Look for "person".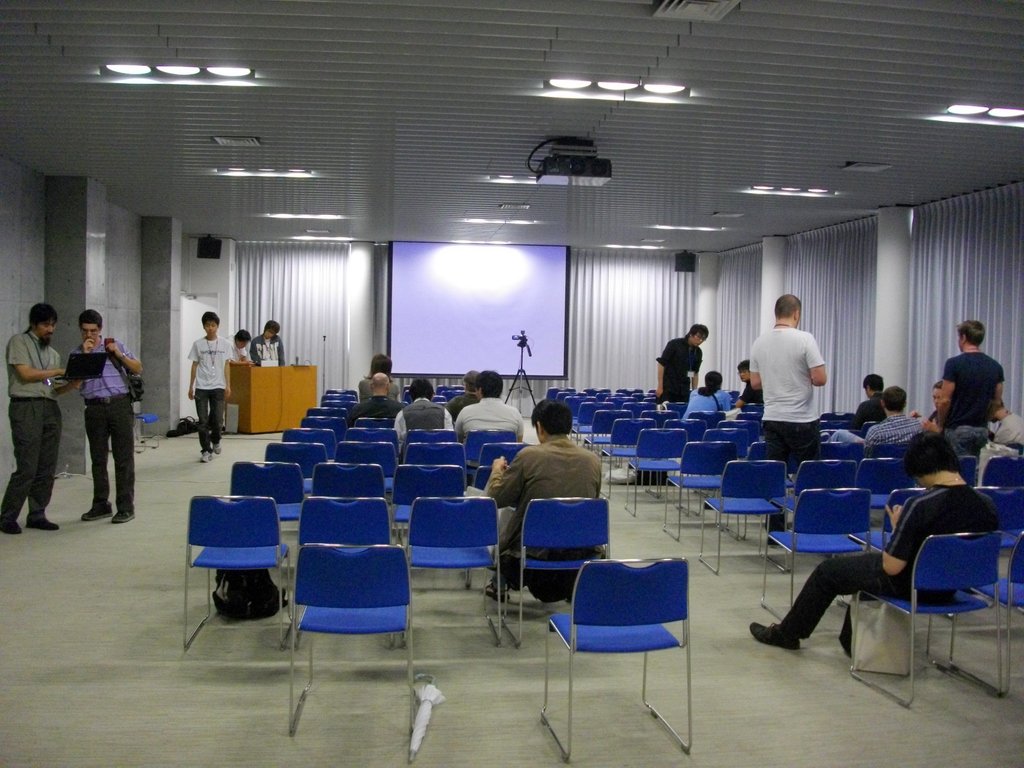
Found: <box>486,401,603,600</box>.
